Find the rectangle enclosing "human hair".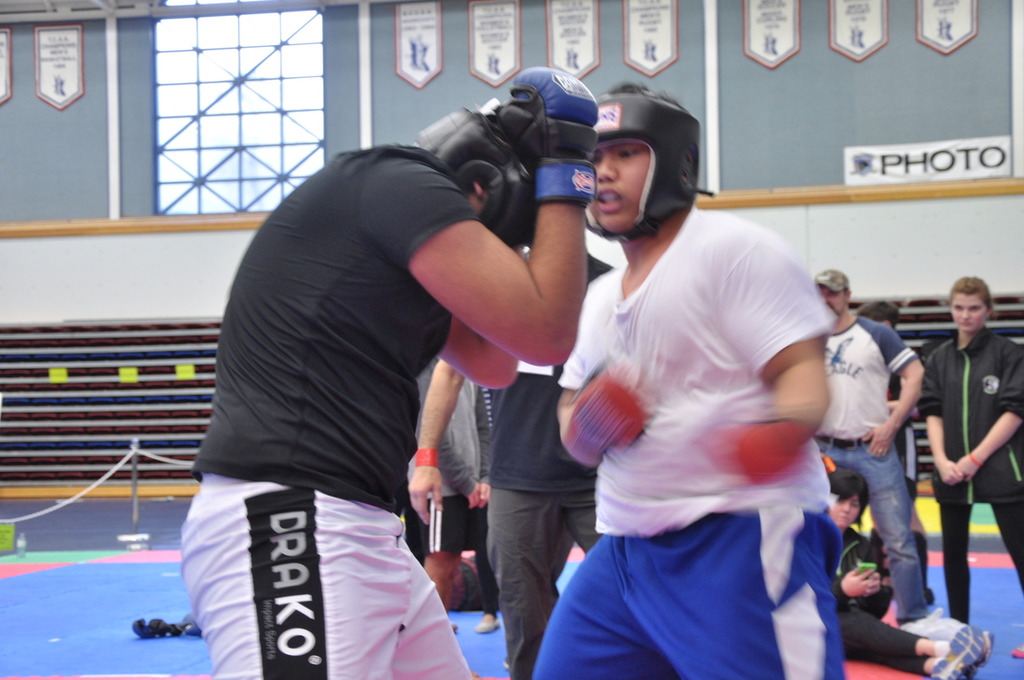
bbox=(904, 477, 919, 506).
